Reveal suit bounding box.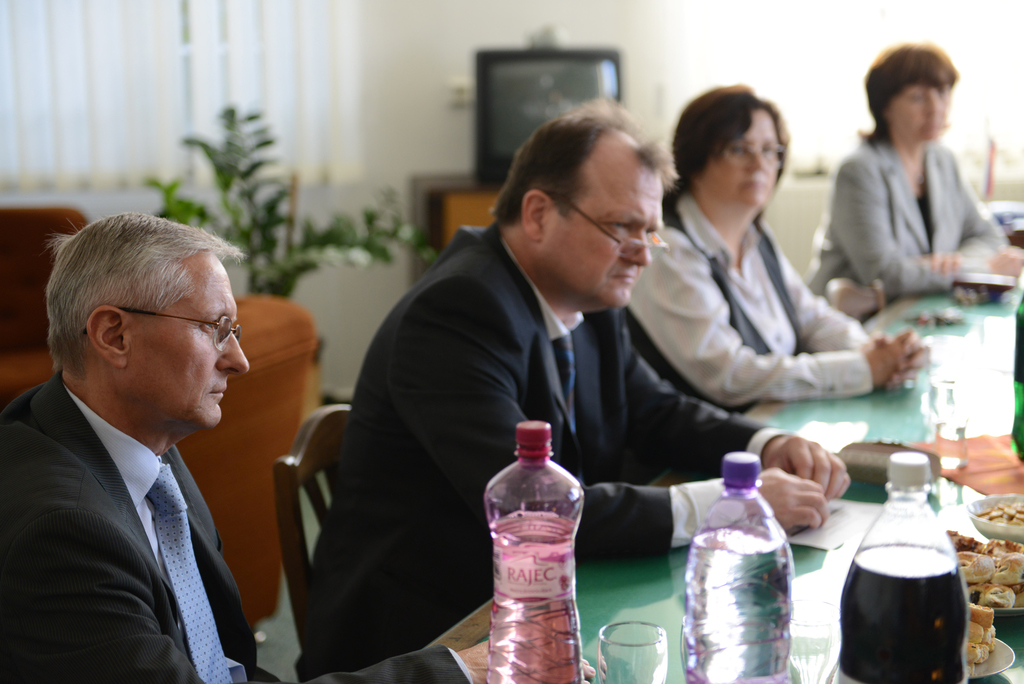
Revealed: Rect(339, 202, 735, 588).
